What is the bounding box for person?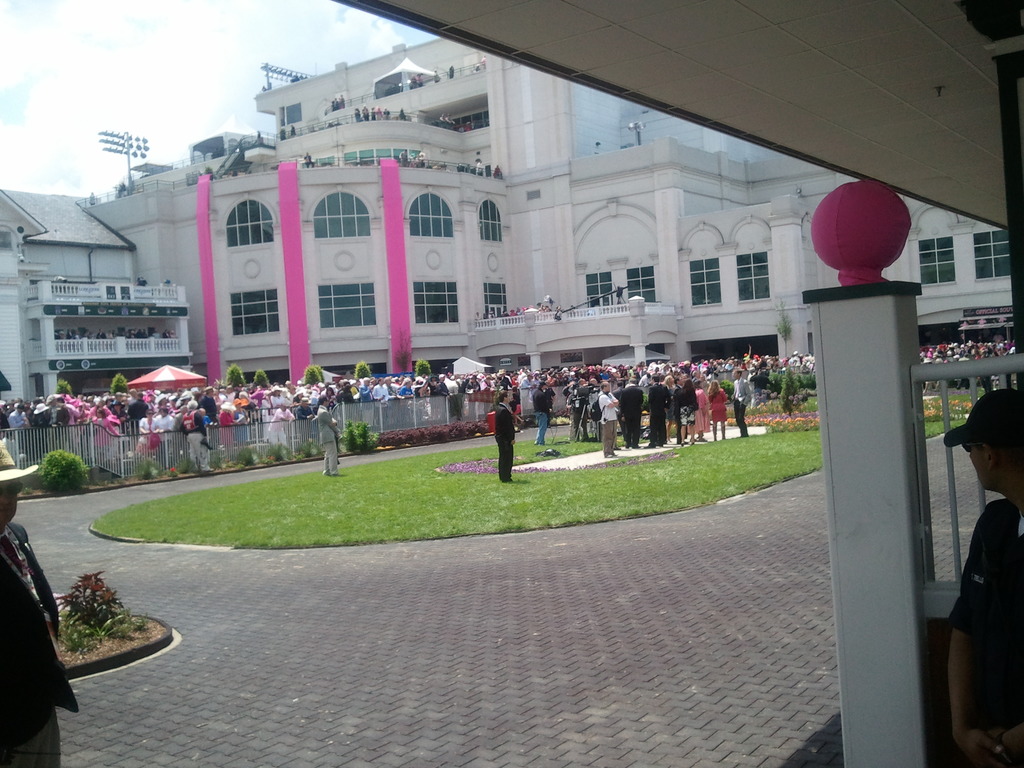
643:372:670:447.
